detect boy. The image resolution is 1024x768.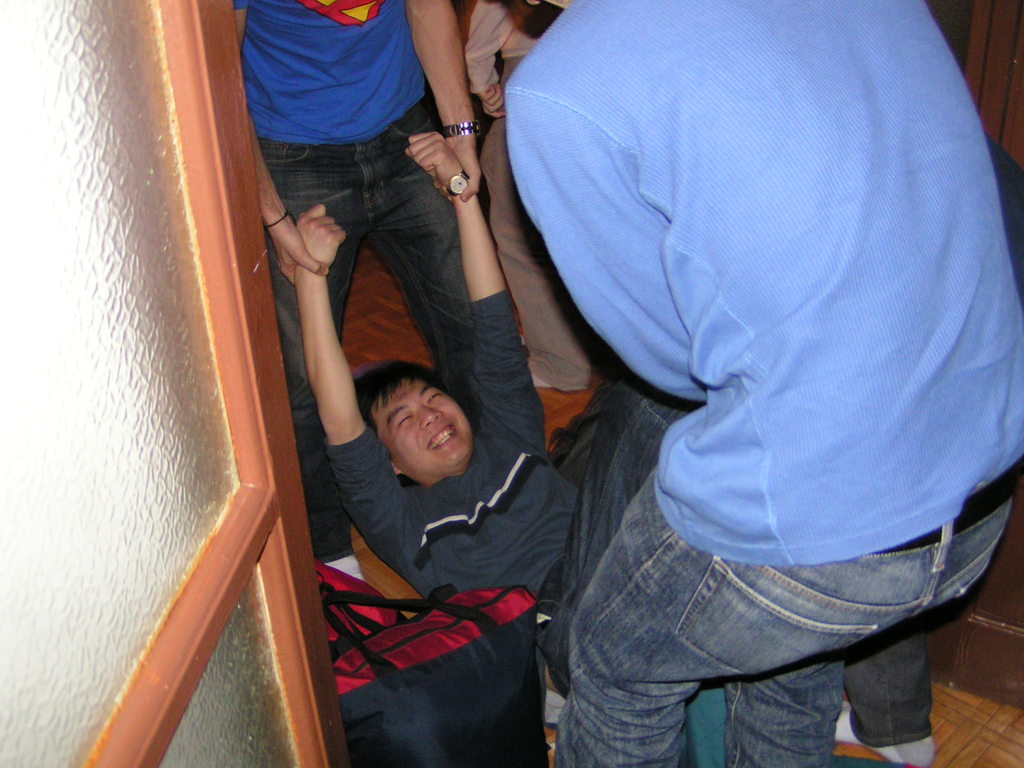
detection(296, 131, 704, 692).
